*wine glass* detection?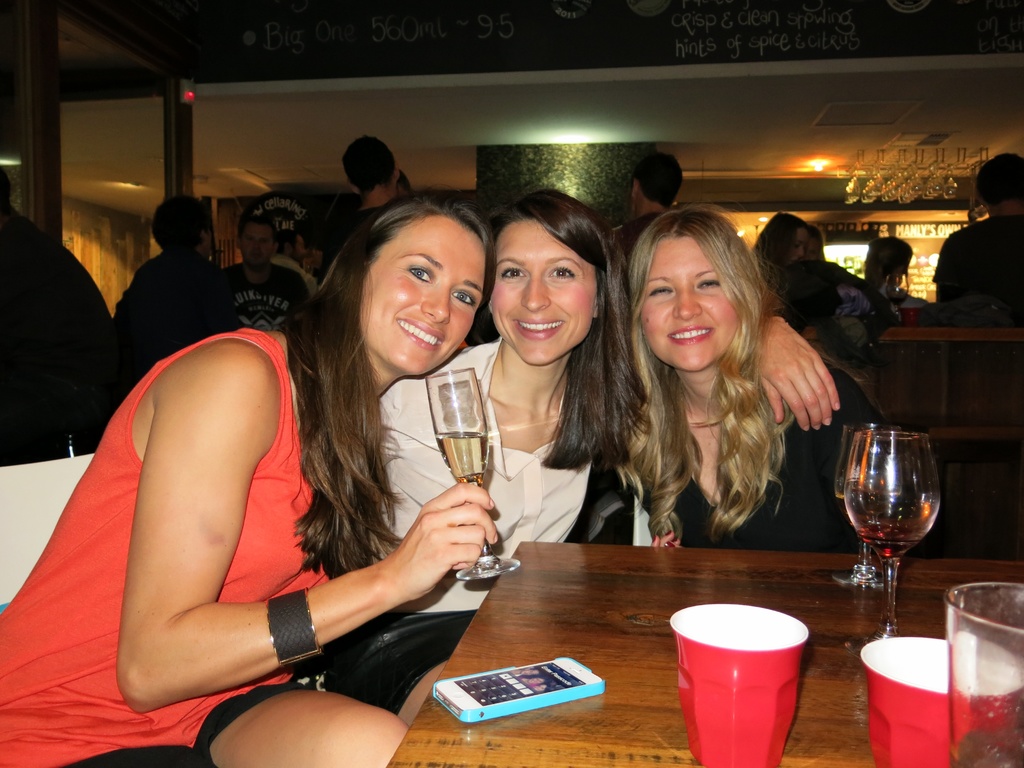
{"left": 834, "top": 420, "right": 904, "bottom": 587}
